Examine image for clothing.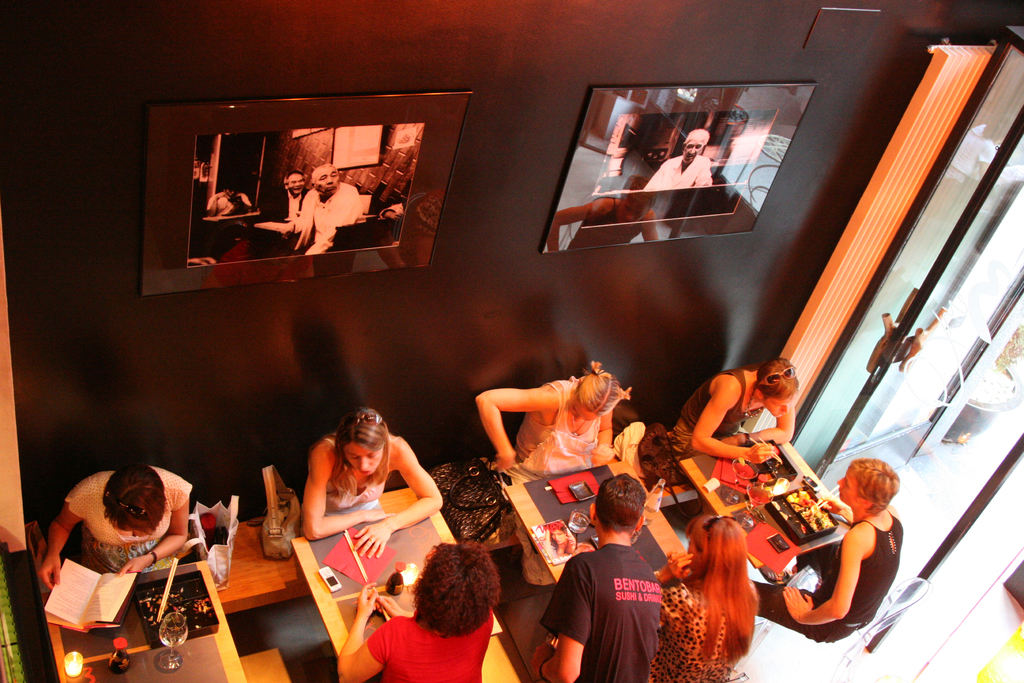
Examination result: crop(657, 583, 736, 682).
